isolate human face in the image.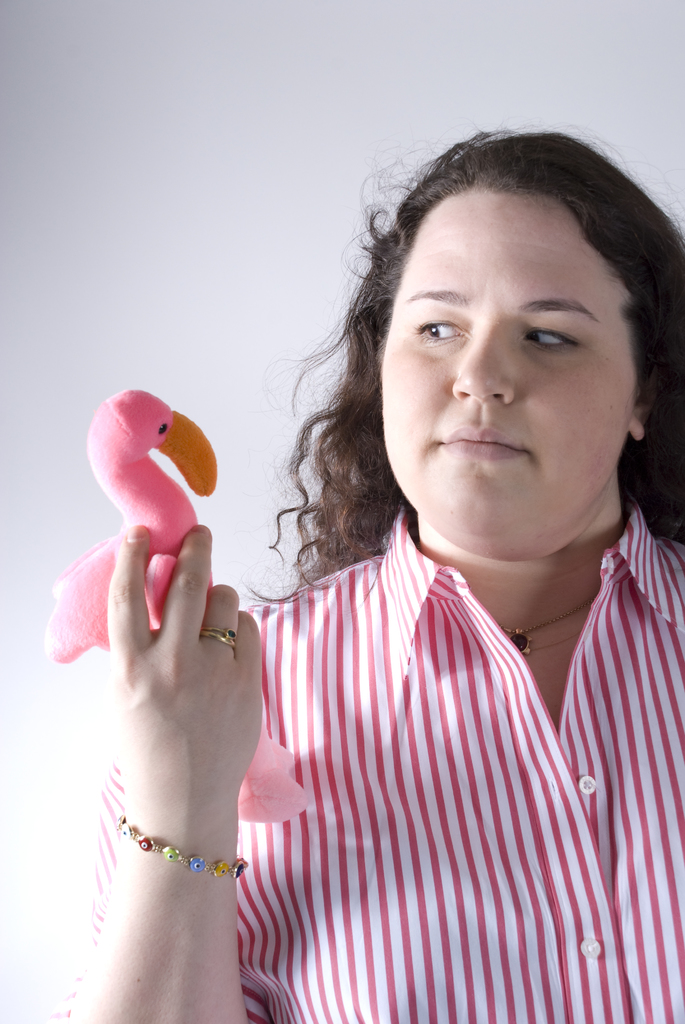
Isolated region: box(382, 188, 636, 559).
